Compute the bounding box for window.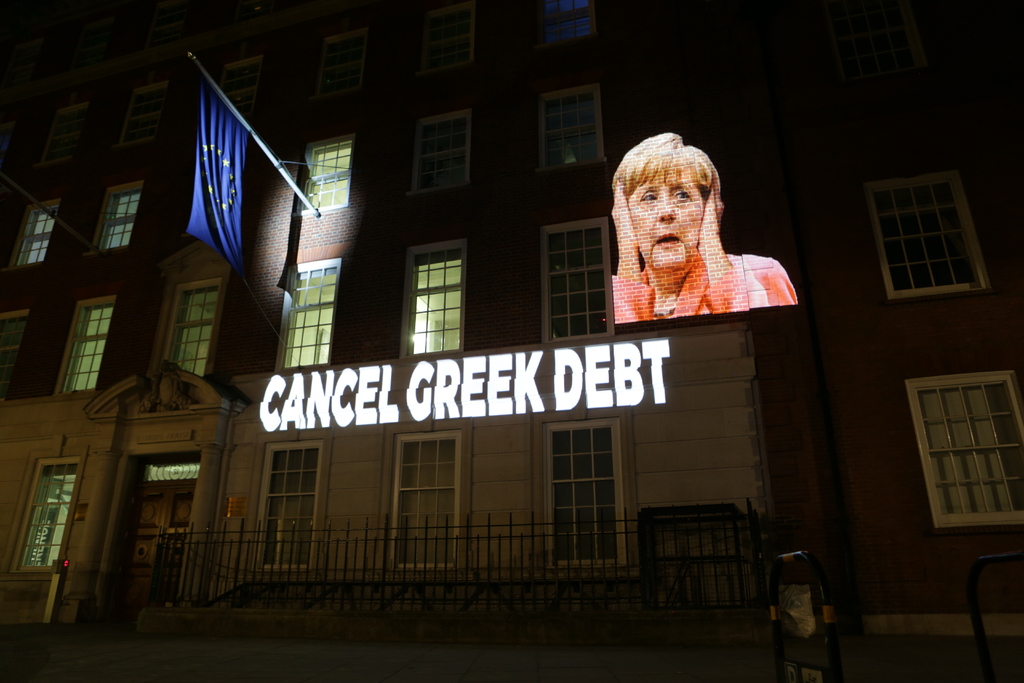
300/137/351/212.
